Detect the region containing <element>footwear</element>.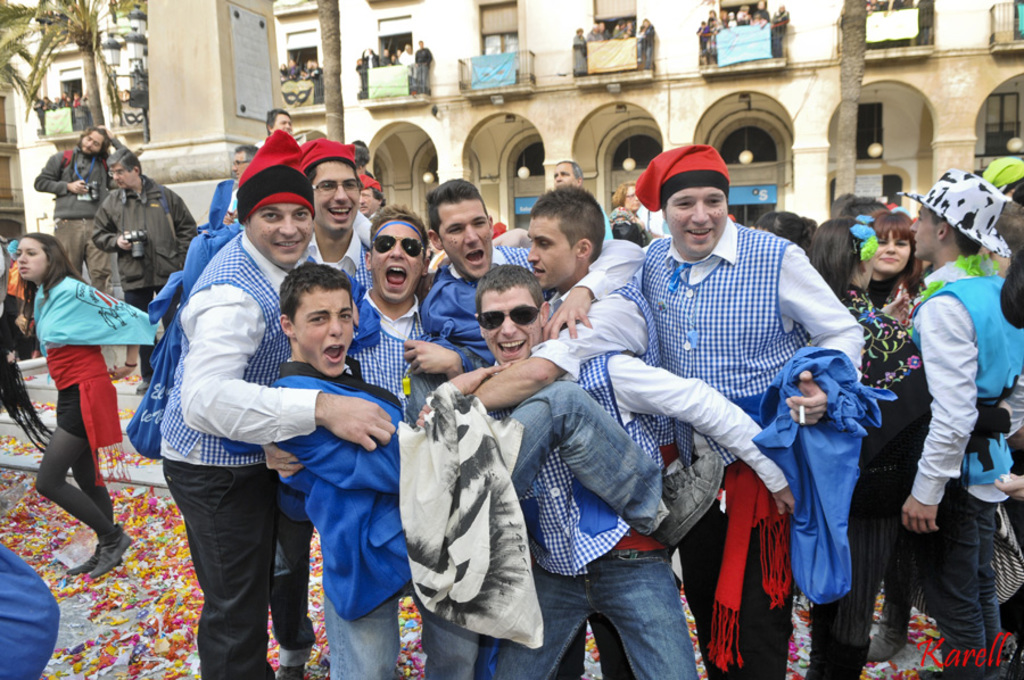
x1=66, y1=541, x2=102, y2=575.
